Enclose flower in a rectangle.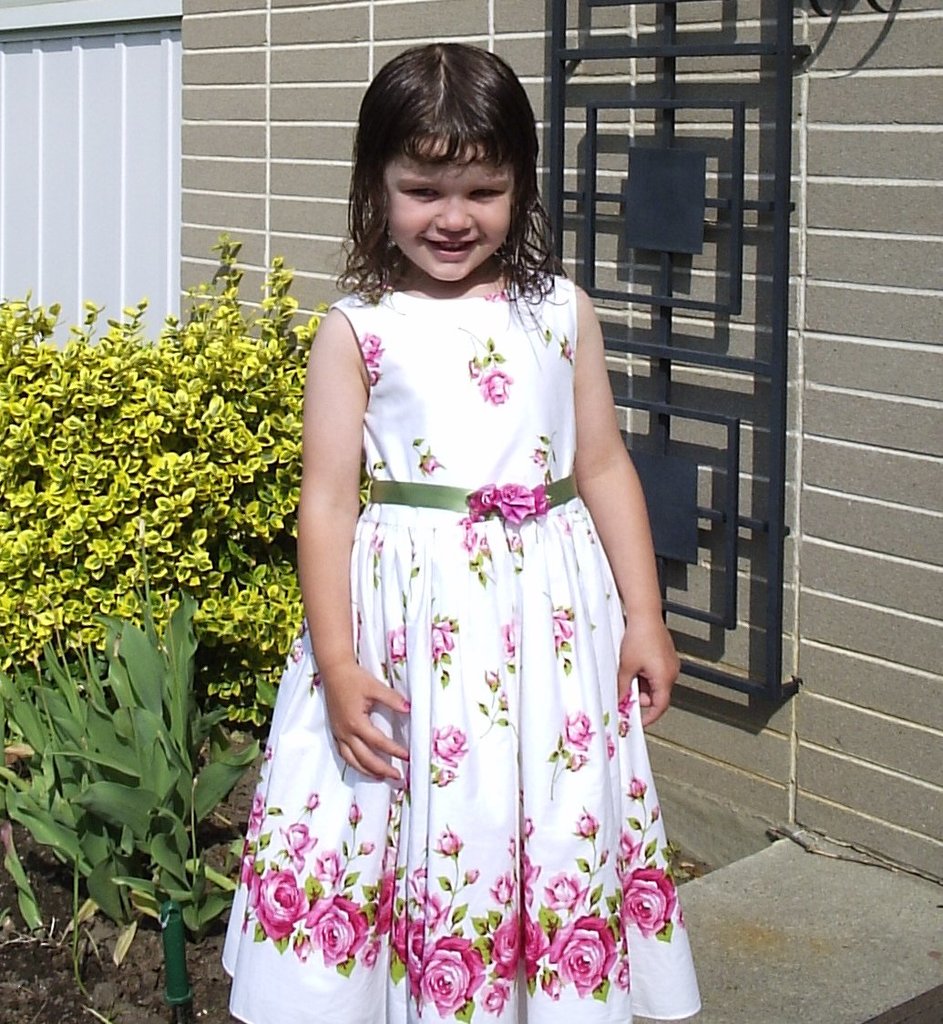
614/692/635/713.
